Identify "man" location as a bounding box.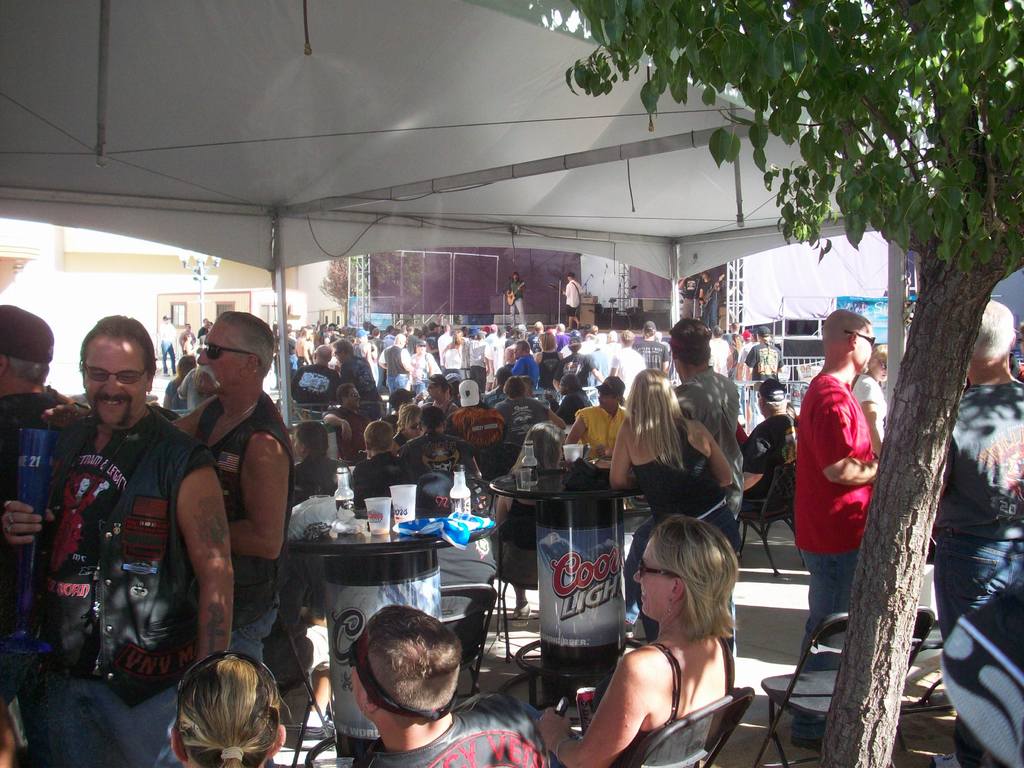
<box>504,271,525,328</box>.
